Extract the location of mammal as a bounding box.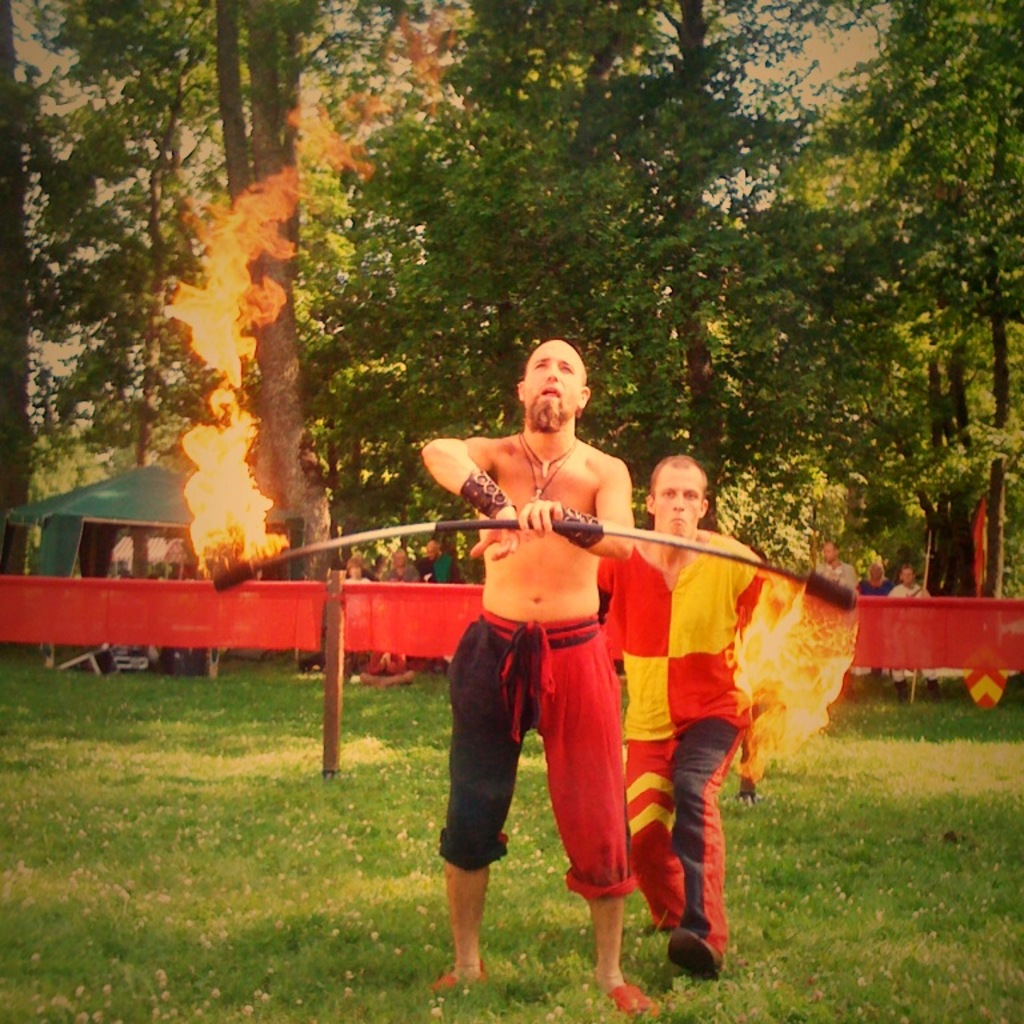
BBox(384, 545, 412, 588).
